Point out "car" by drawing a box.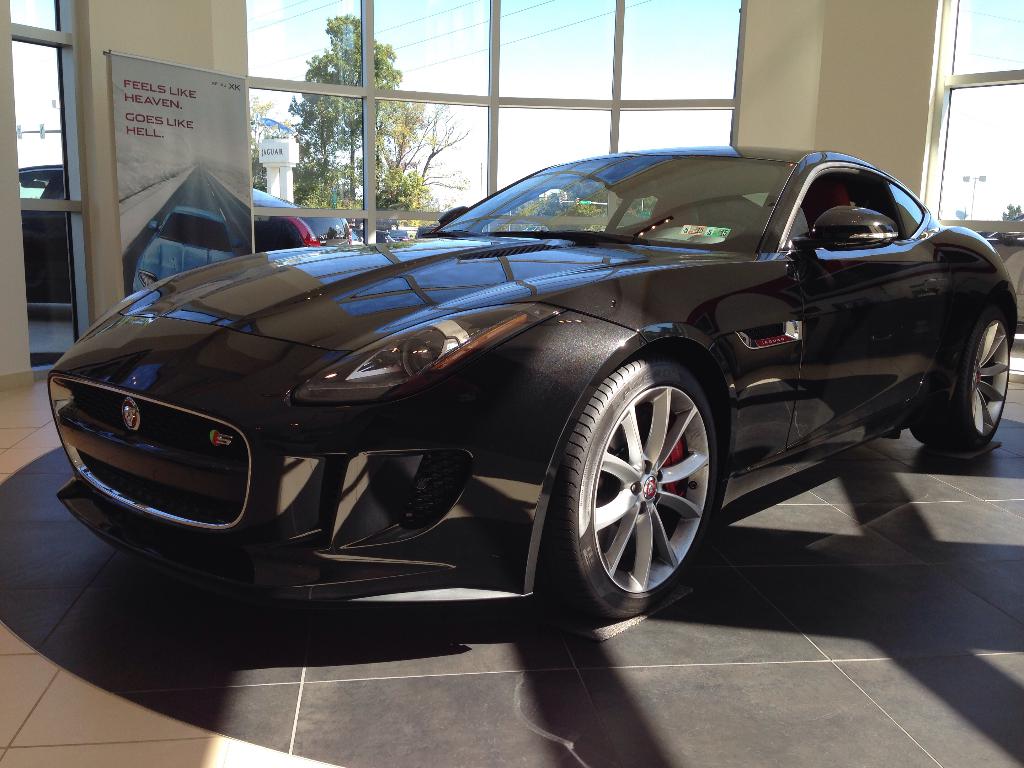
box=[45, 145, 1020, 614].
